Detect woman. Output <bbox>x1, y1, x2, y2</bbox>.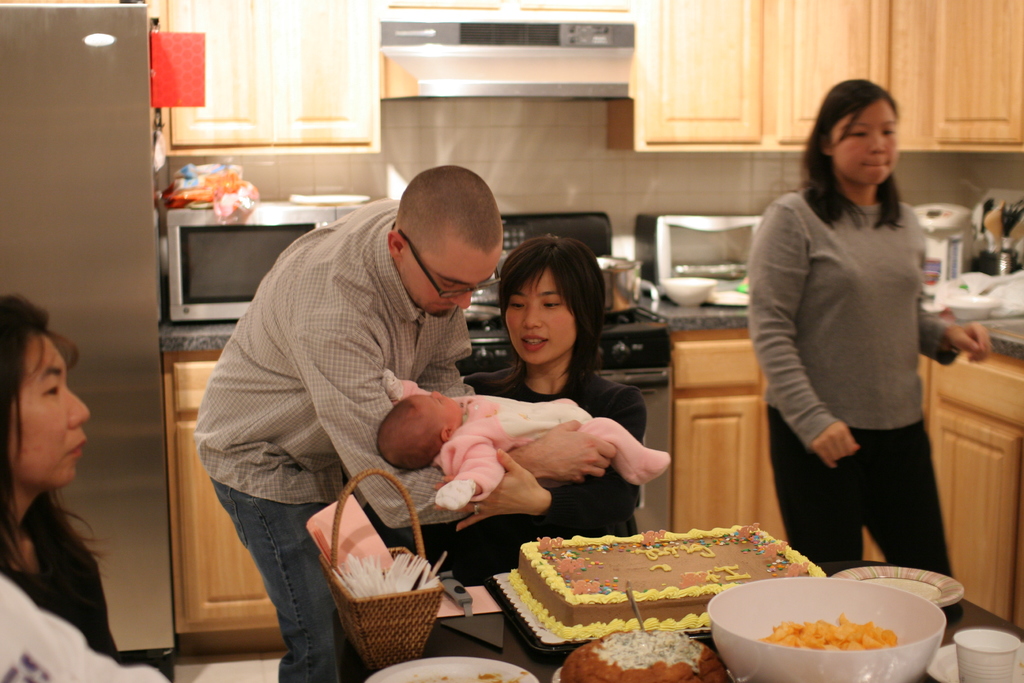
<bbox>746, 76, 993, 577</bbox>.
